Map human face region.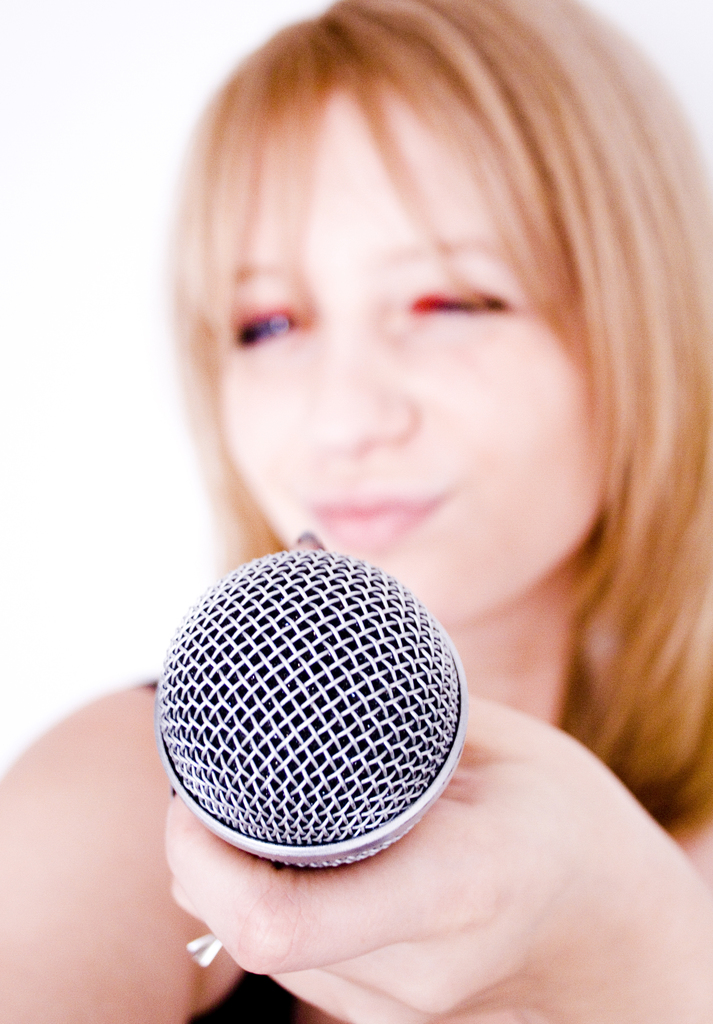
Mapped to 224,70,605,618.
